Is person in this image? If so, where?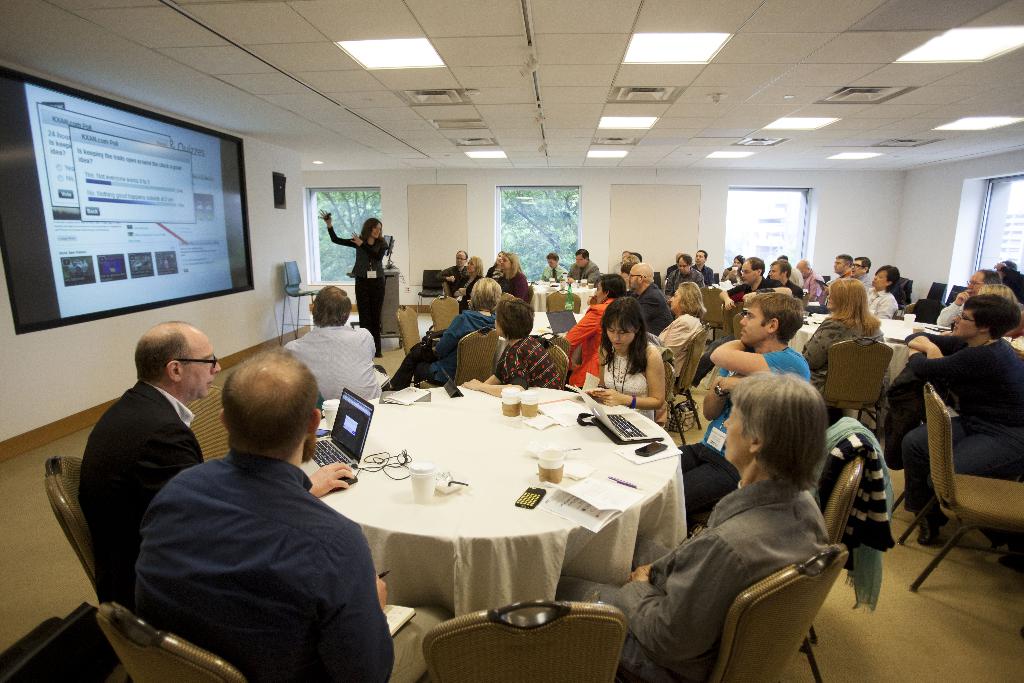
Yes, at box(339, 208, 390, 342).
